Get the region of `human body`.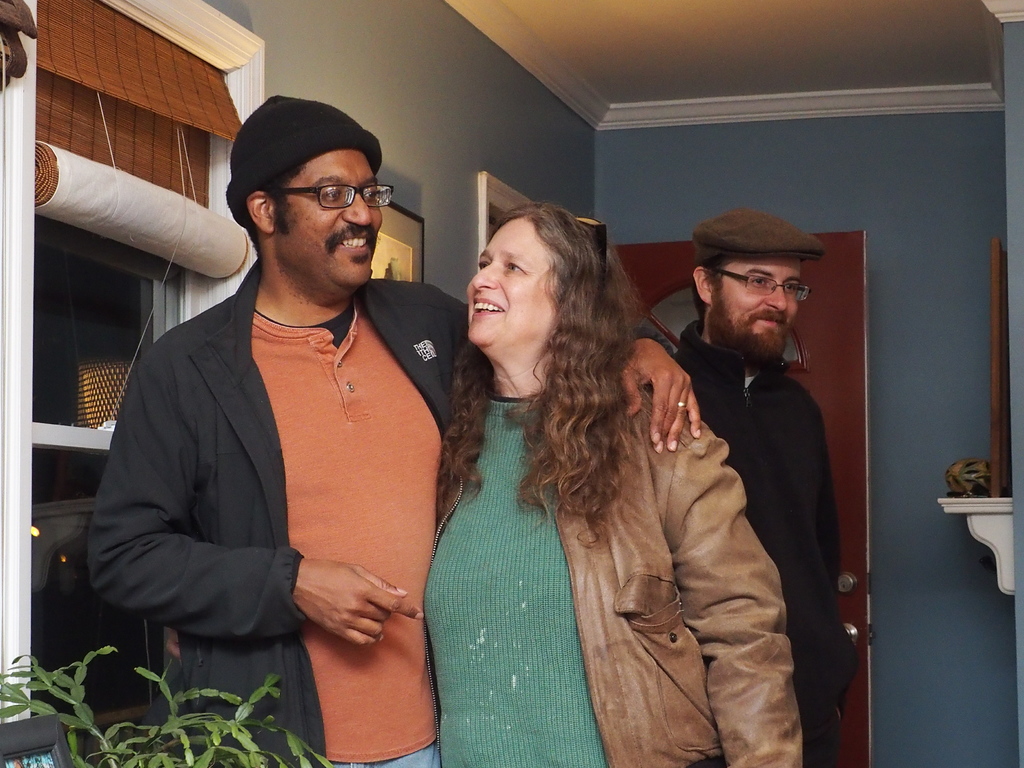
Rect(422, 202, 802, 767).
